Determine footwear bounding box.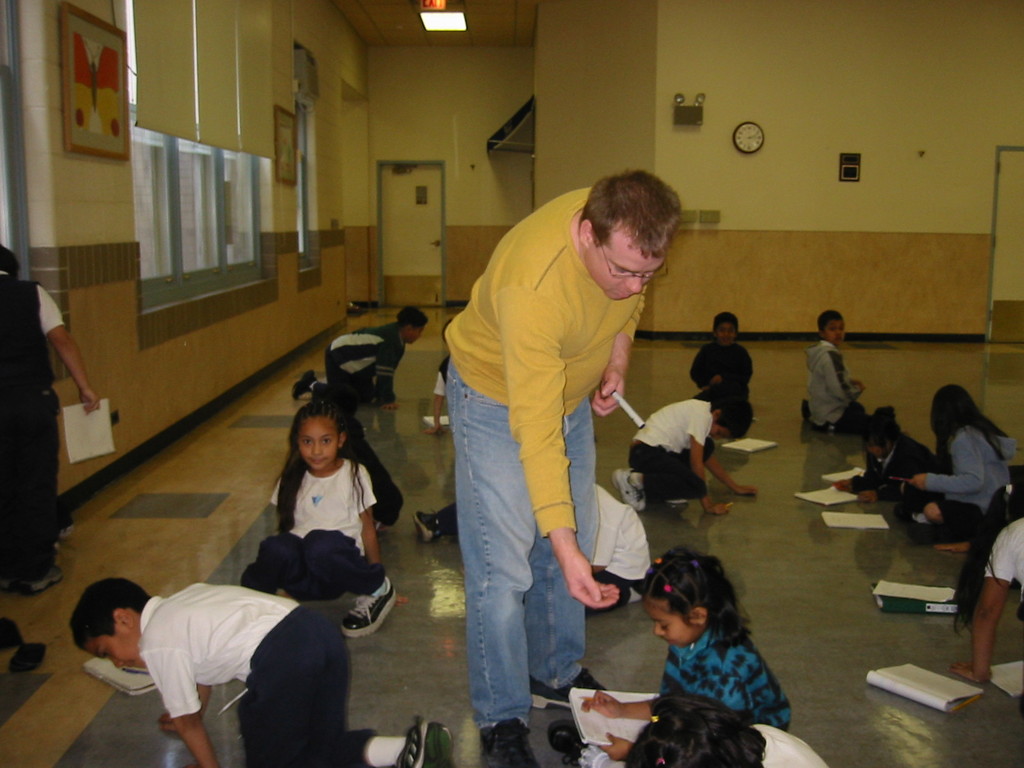
Determined: (544, 720, 596, 767).
